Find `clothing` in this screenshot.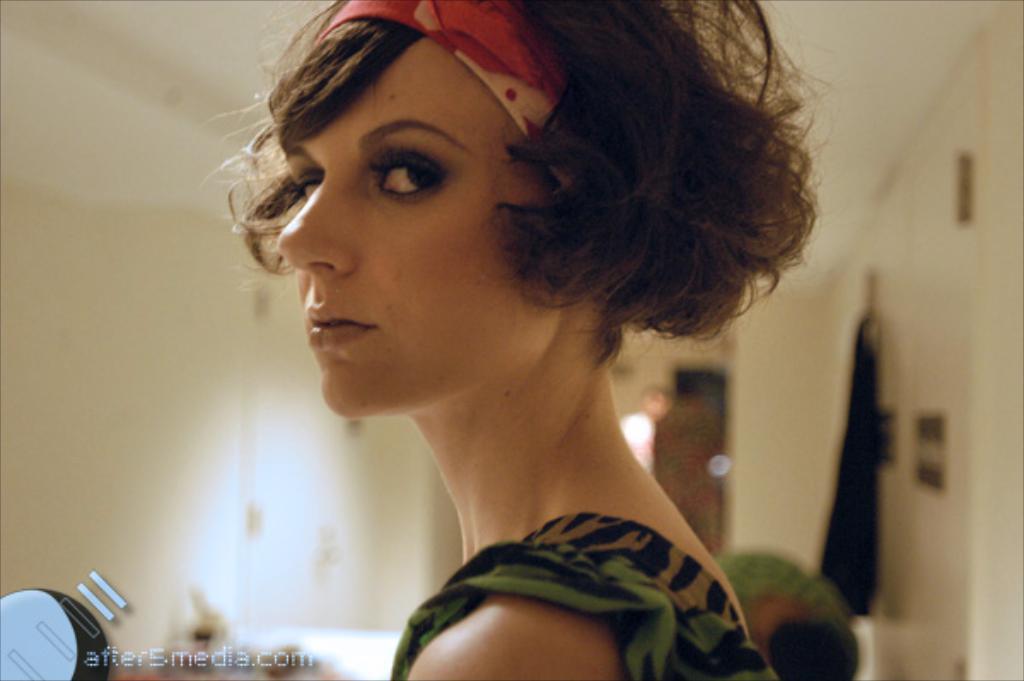
The bounding box for `clothing` is rect(394, 483, 756, 661).
